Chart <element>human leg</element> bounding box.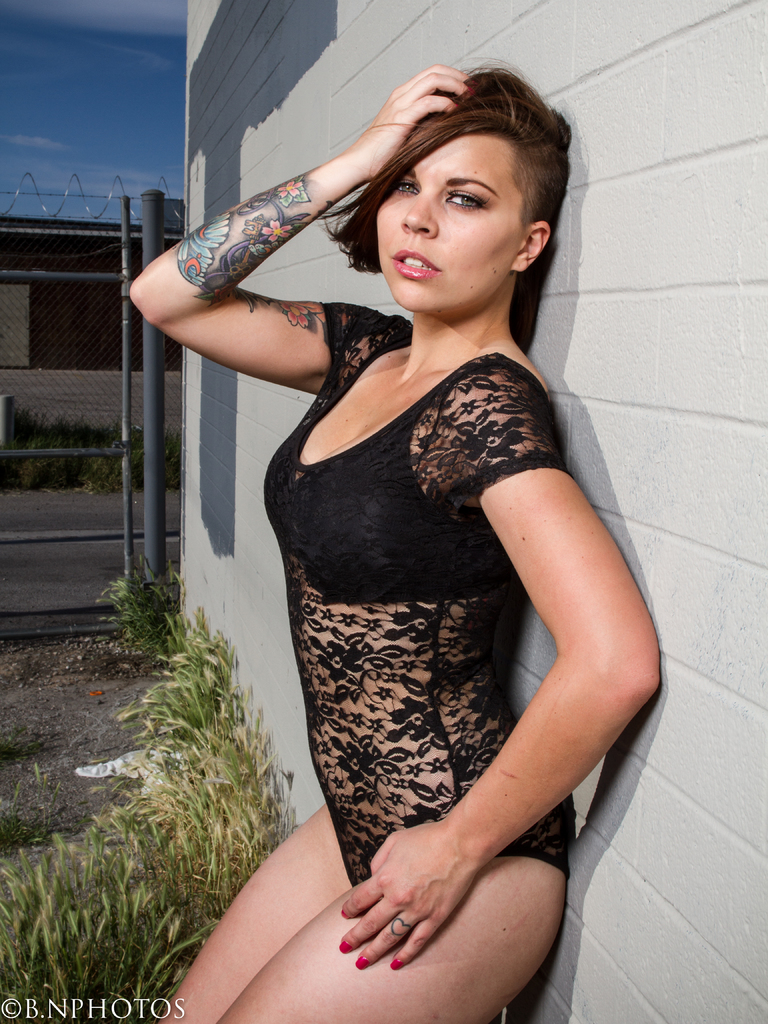
Charted: x1=220, y1=858, x2=557, y2=1023.
